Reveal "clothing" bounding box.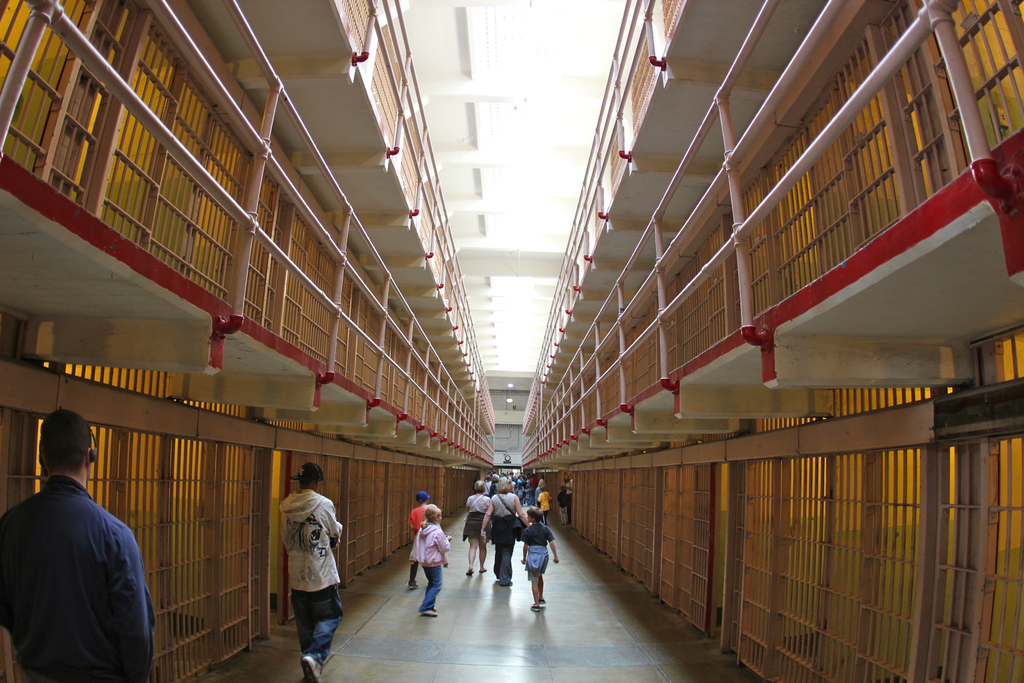
Revealed: left=279, top=491, right=346, bottom=654.
